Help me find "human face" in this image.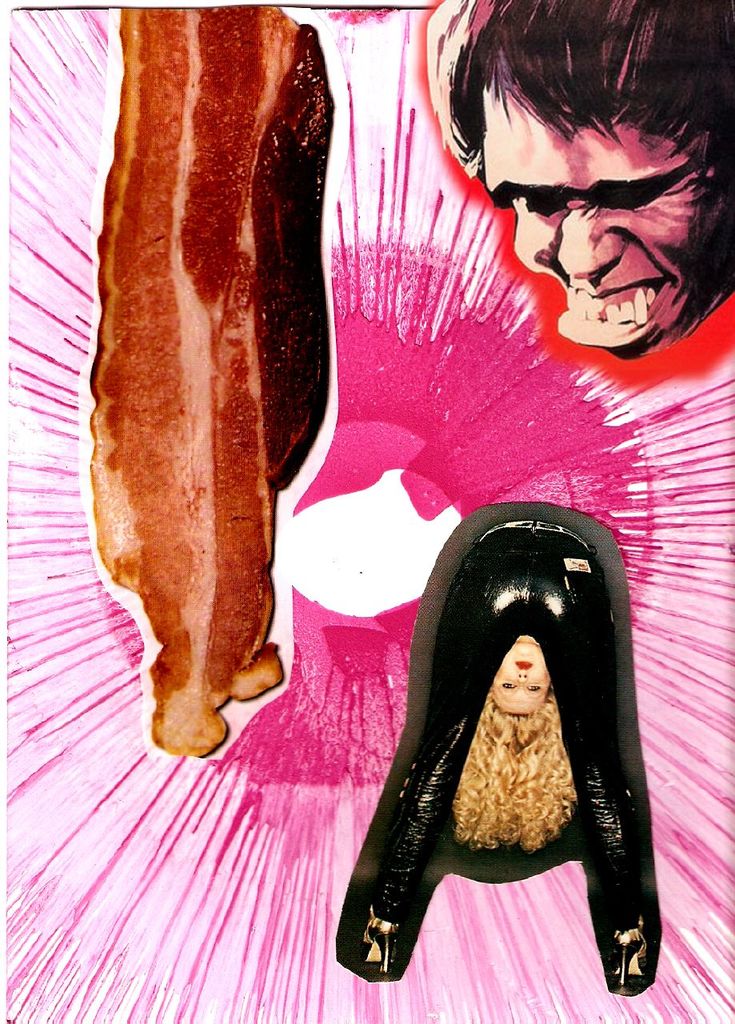
Found it: 487,635,554,714.
